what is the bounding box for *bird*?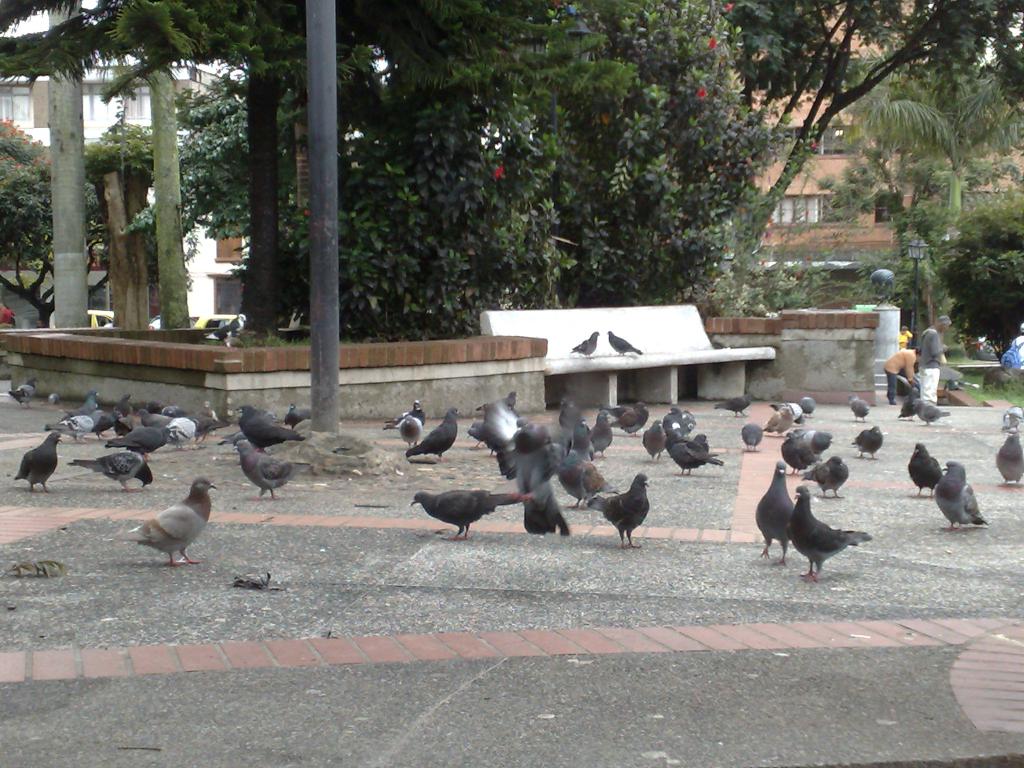
<bbox>936, 458, 989, 537</bbox>.
